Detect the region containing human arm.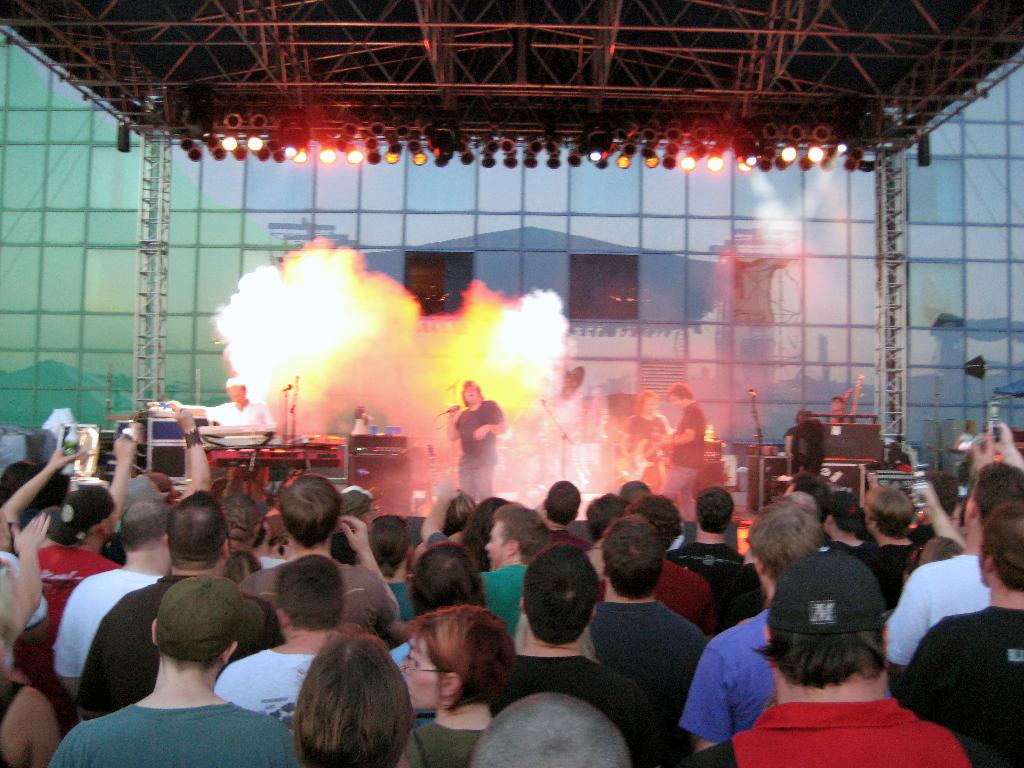
[x1=678, y1=636, x2=738, y2=755].
